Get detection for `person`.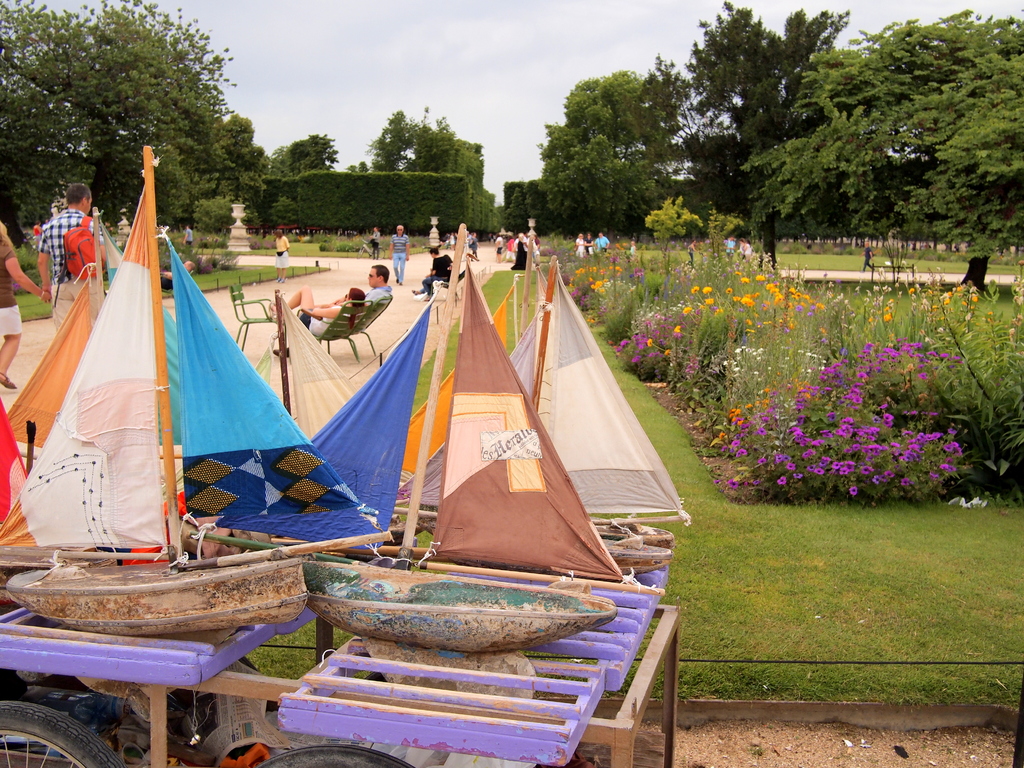
Detection: <region>862, 241, 877, 270</region>.
